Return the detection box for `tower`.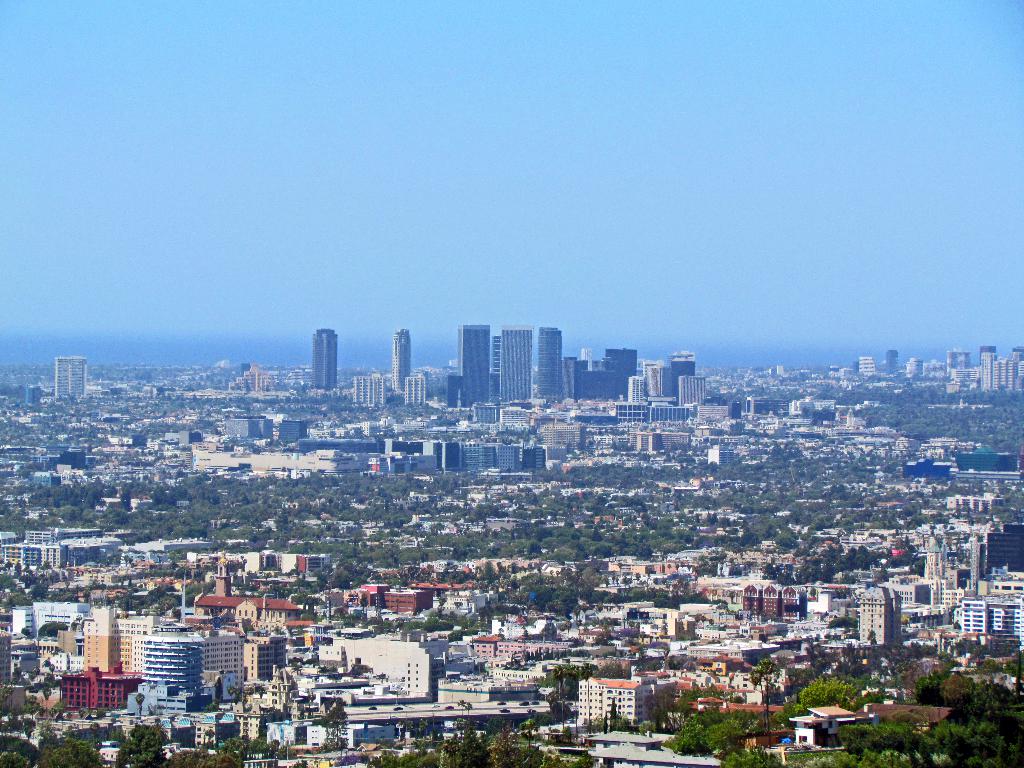
[x1=956, y1=588, x2=1023, y2=653].
